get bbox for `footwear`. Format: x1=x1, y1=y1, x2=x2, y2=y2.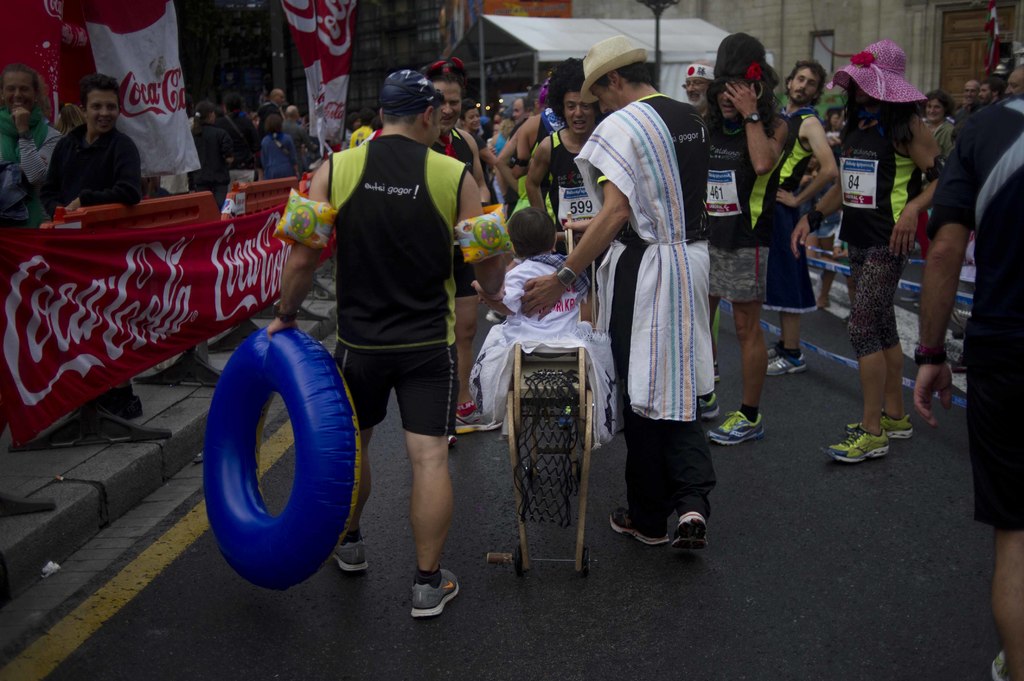
x1=331, y1=534, x2=372, y2=569.
